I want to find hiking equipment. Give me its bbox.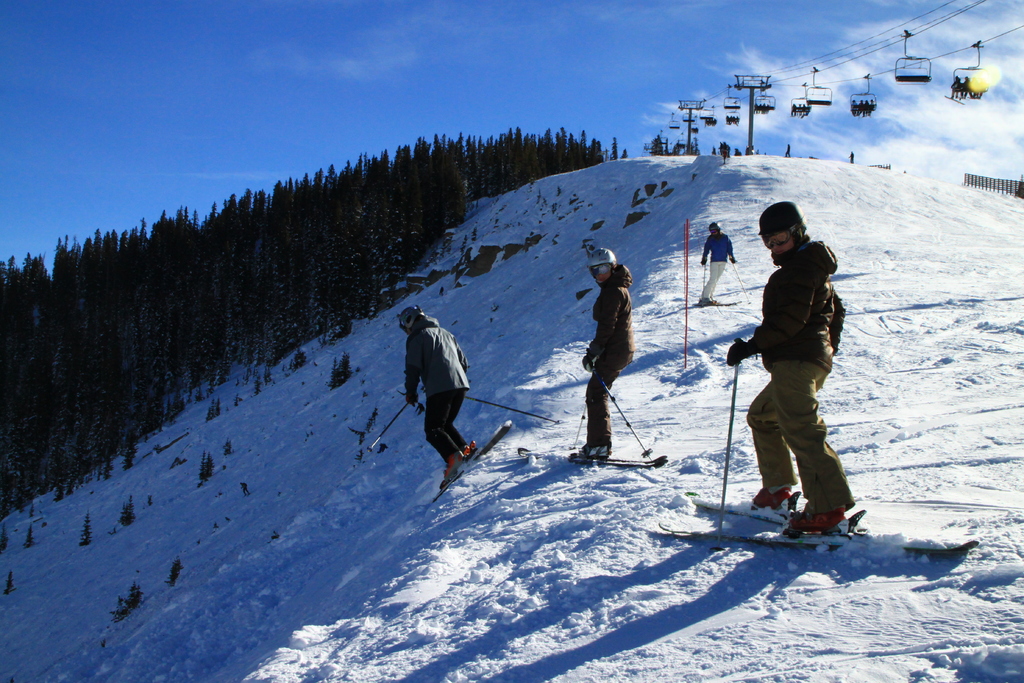
locate(696, 260, 704, 295).
